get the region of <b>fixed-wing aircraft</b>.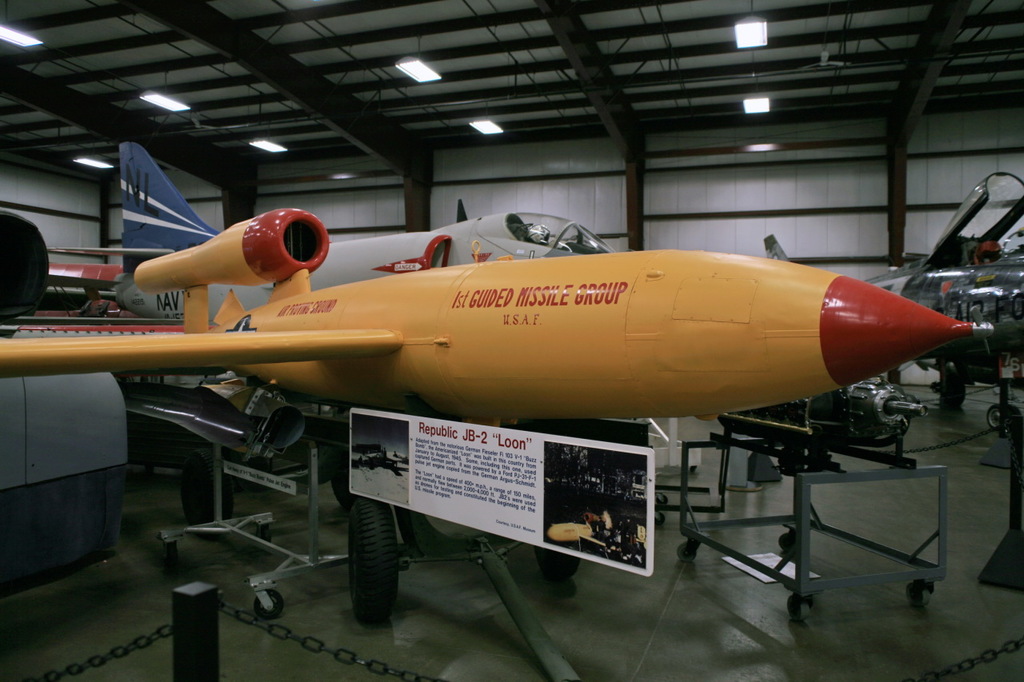
<box>47,146,614,397</box>.
